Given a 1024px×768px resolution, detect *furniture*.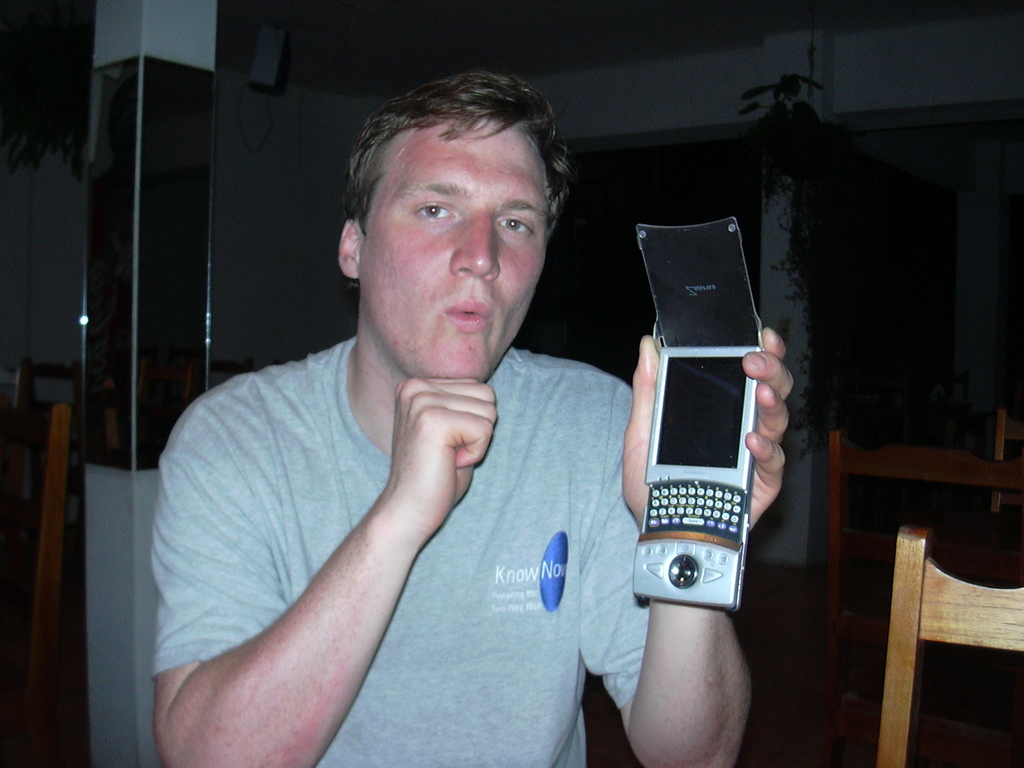
bbox(822, 431, 1023, 767).
